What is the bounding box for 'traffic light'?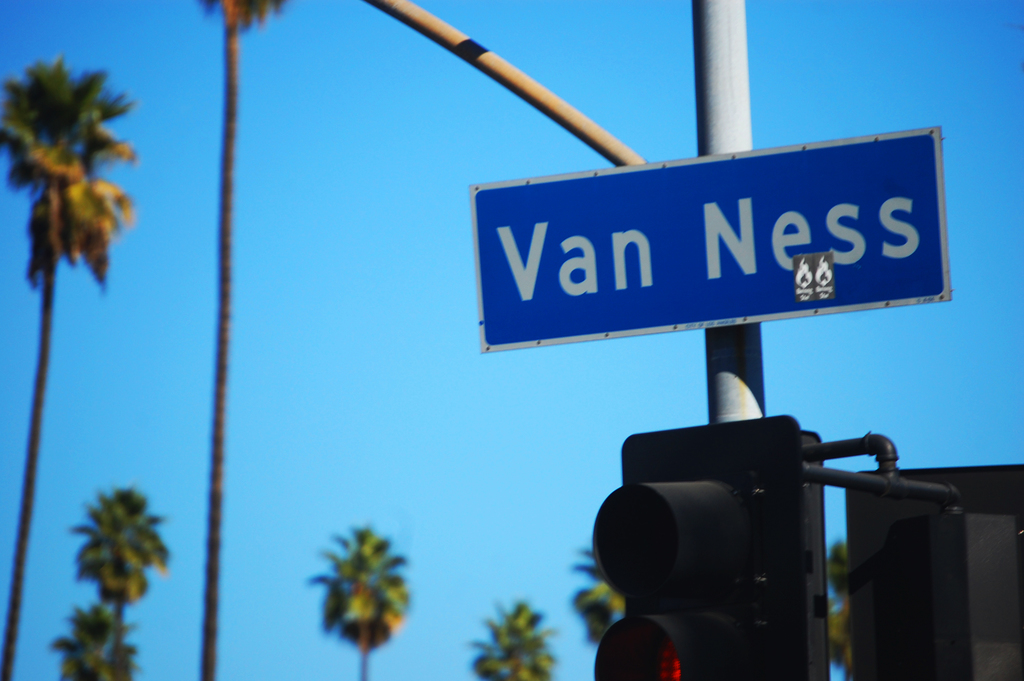
[left=593, top=412, right=828, bottom=680].
